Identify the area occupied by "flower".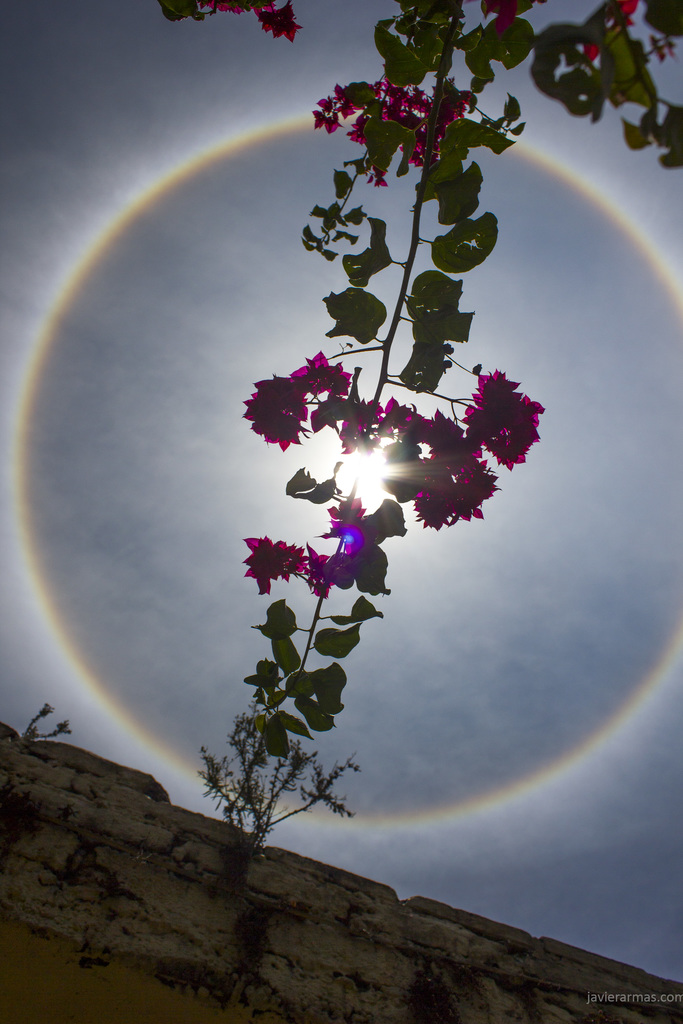
Area: bbox(287, 349, 349, 396).
